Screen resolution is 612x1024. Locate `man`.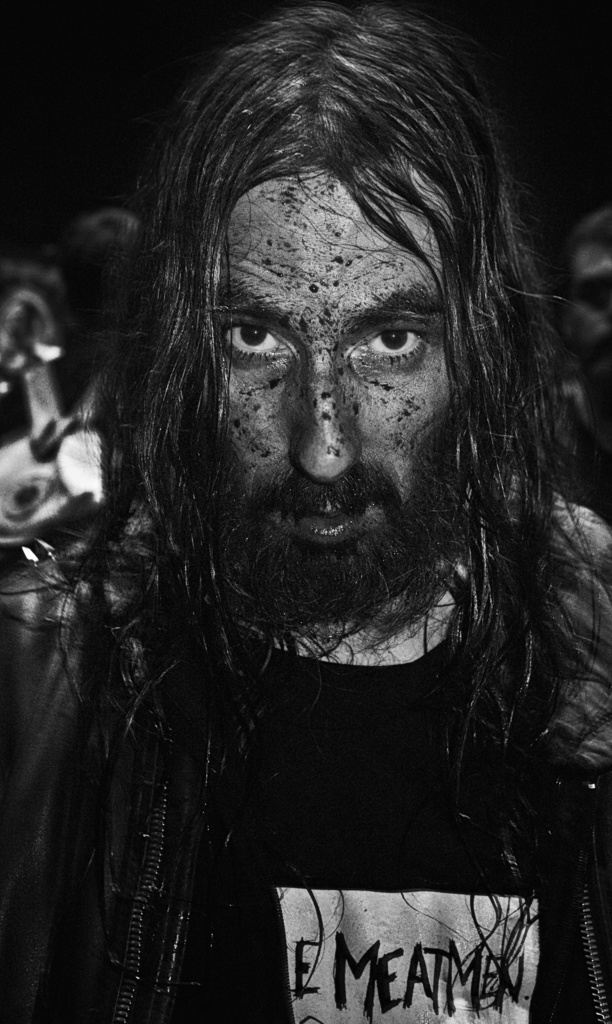
(49,200,149,363).
